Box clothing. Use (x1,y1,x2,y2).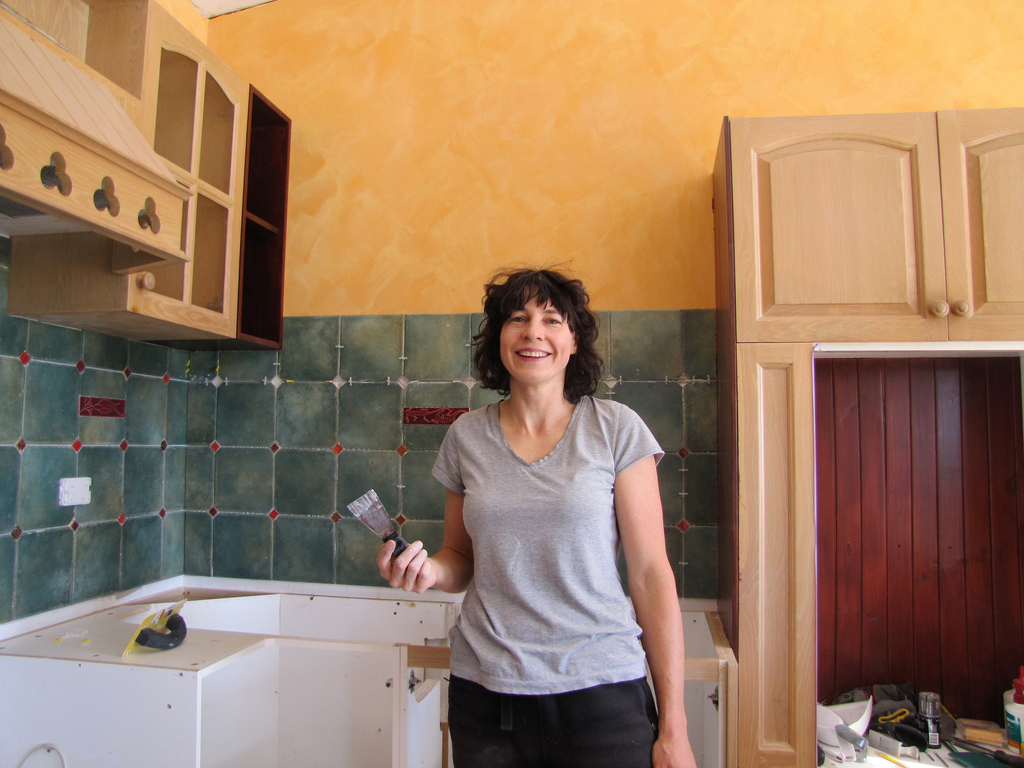
(431,401,664,767).
